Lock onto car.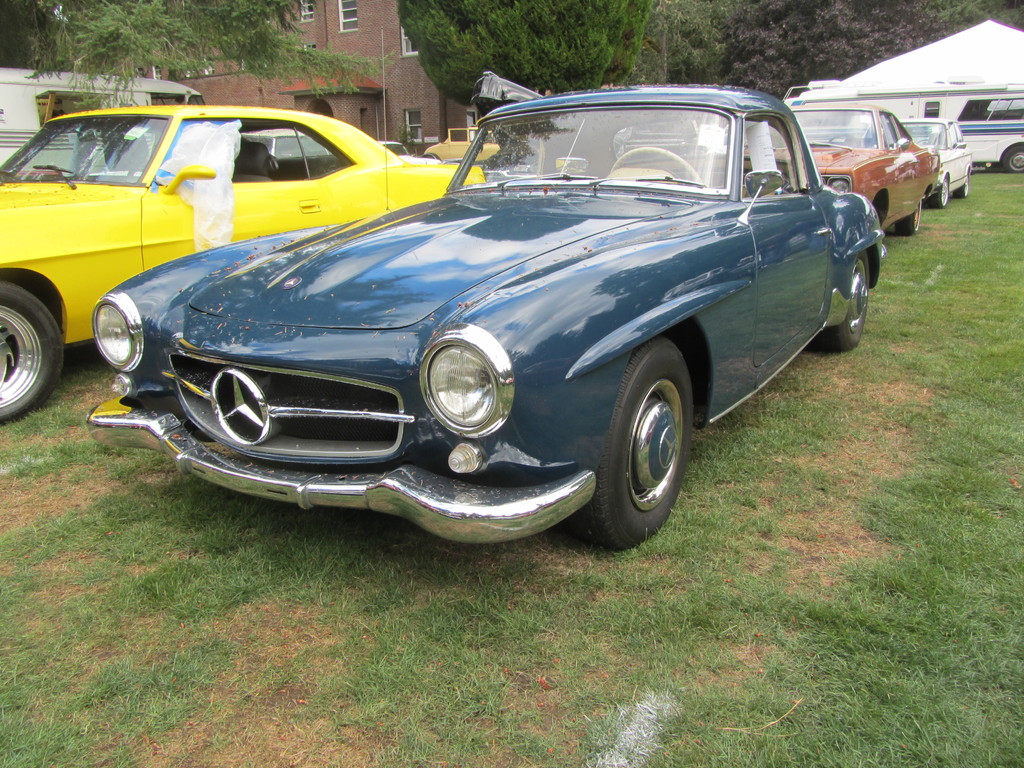
Locked: <box>422,124,500,160</box>.
